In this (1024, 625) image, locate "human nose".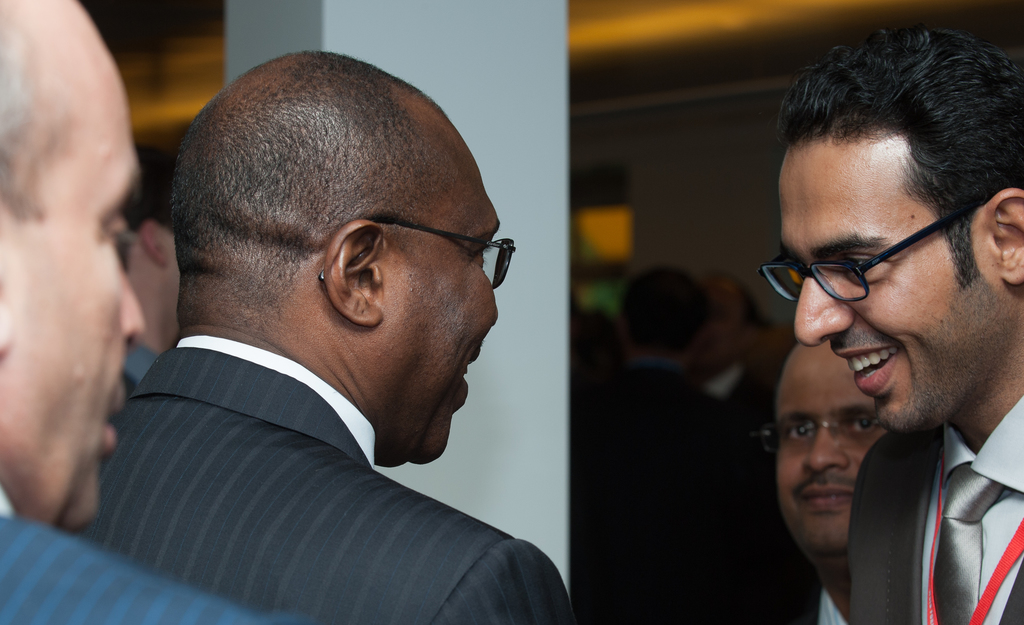
Bounding box: detection(799, 420, 851, 470).
